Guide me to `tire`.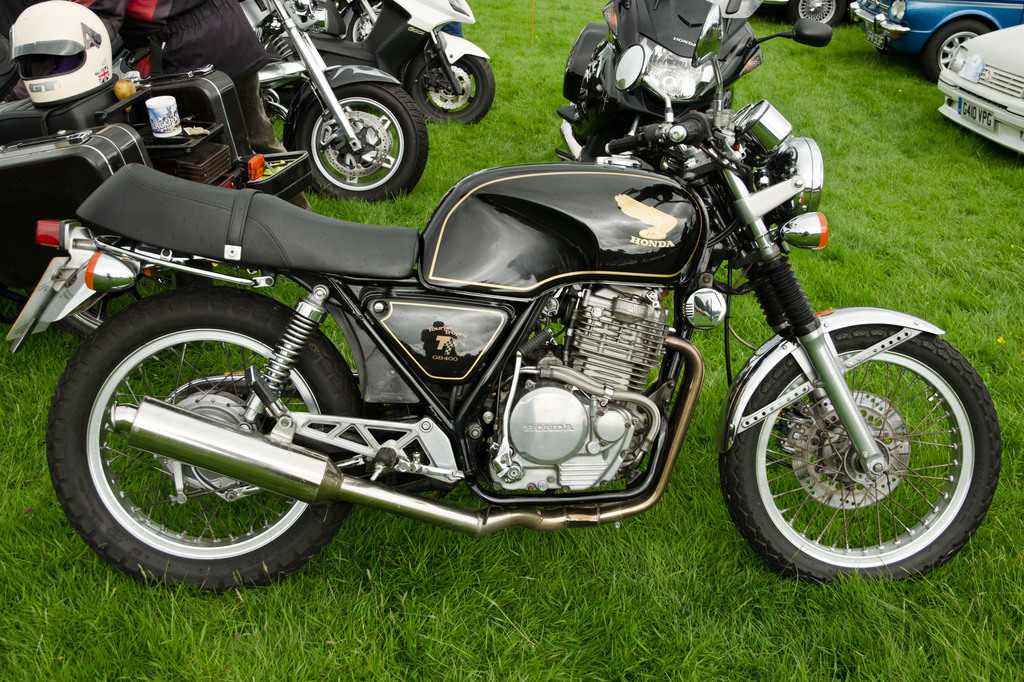
Guidance: 721:325:1000:587.
